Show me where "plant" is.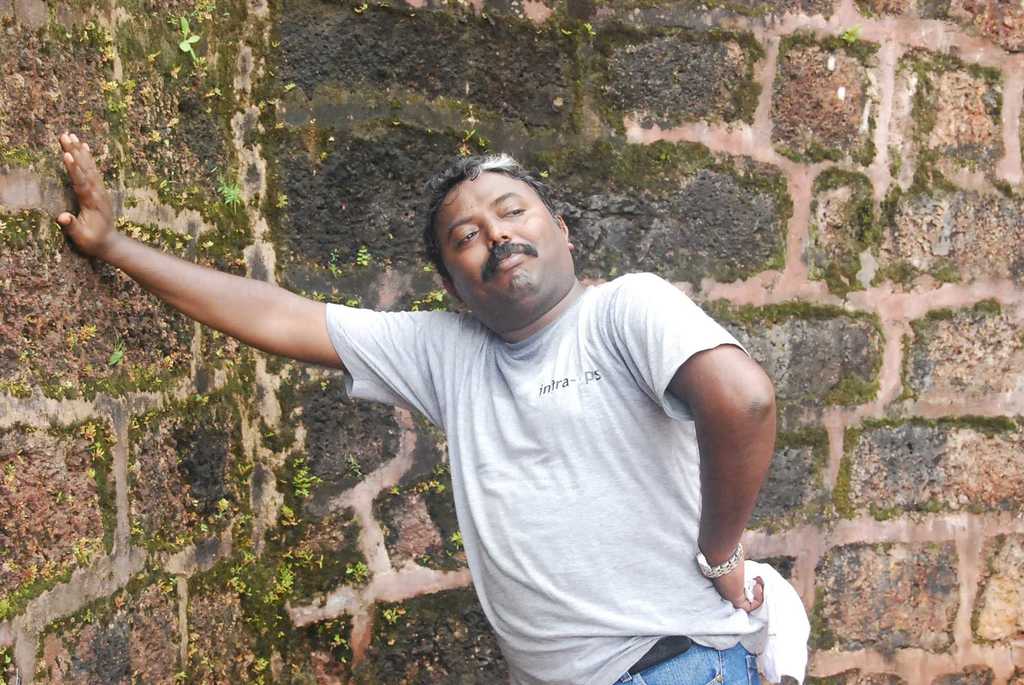
"plant" is at (19, 347, 29, 363).
